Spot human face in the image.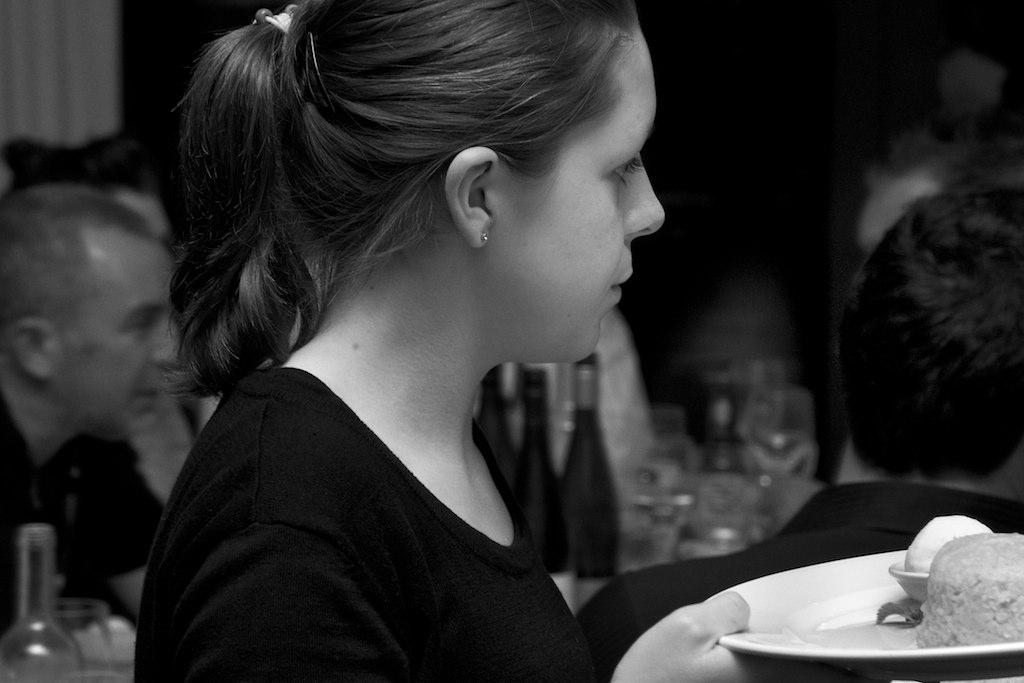
human face found at BBox(496, 22, 664, 361).
